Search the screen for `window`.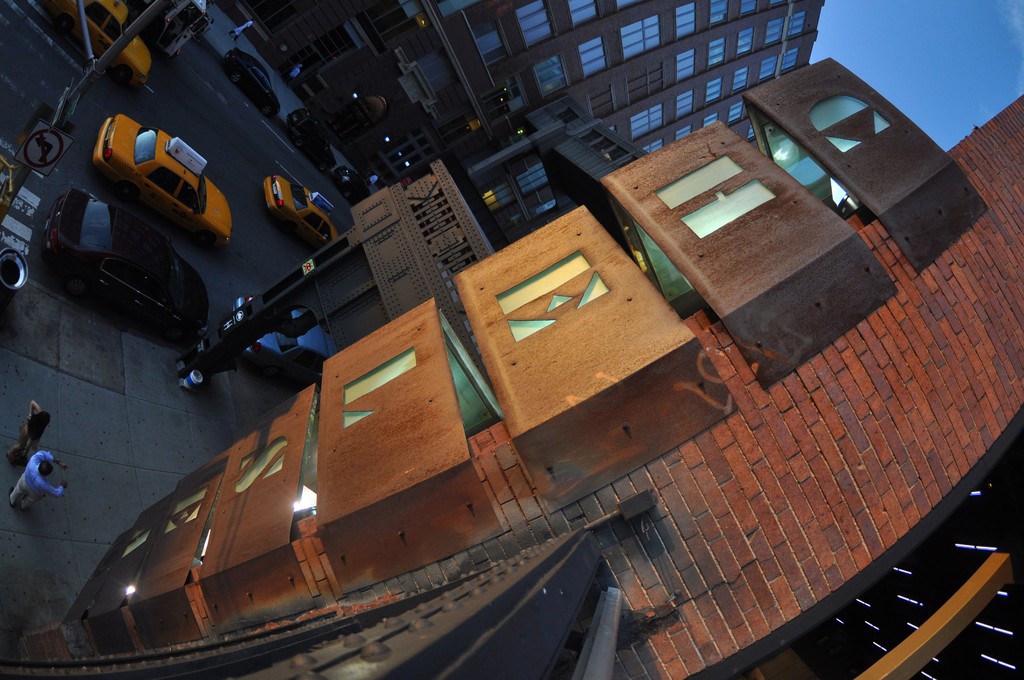
Found at {"x1": 627, "y1": 64, "x2": 668, "y2": 107}.
